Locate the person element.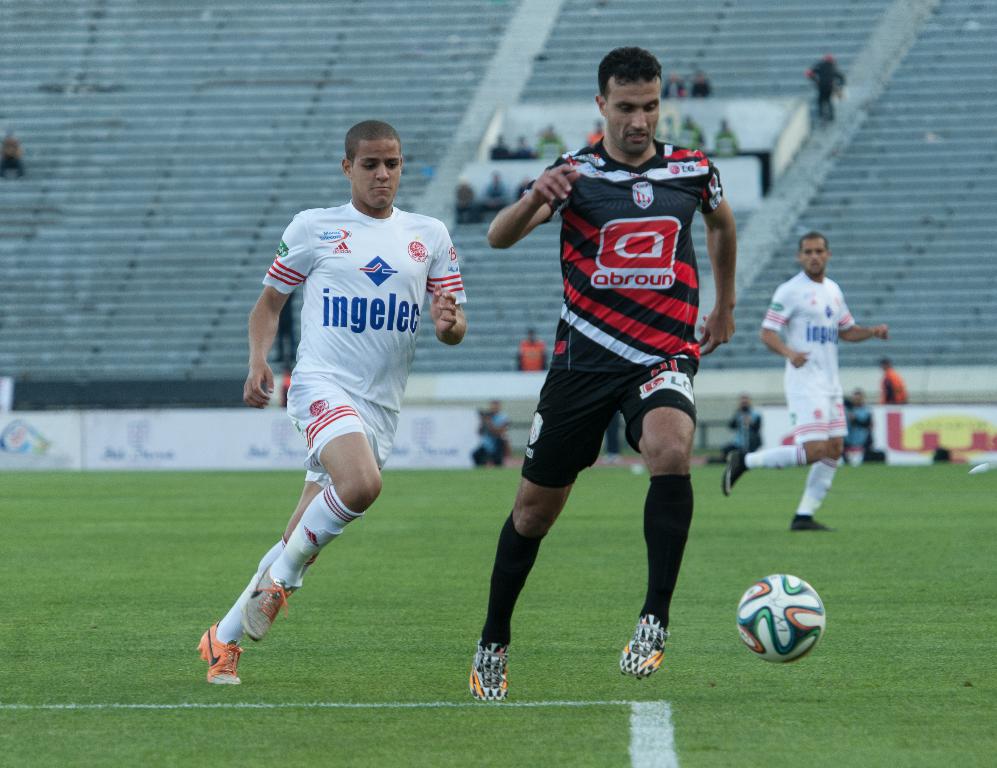
Element bbox: {"x1": 880, "y1": 357, "x2": 912, "y2": 406}.
